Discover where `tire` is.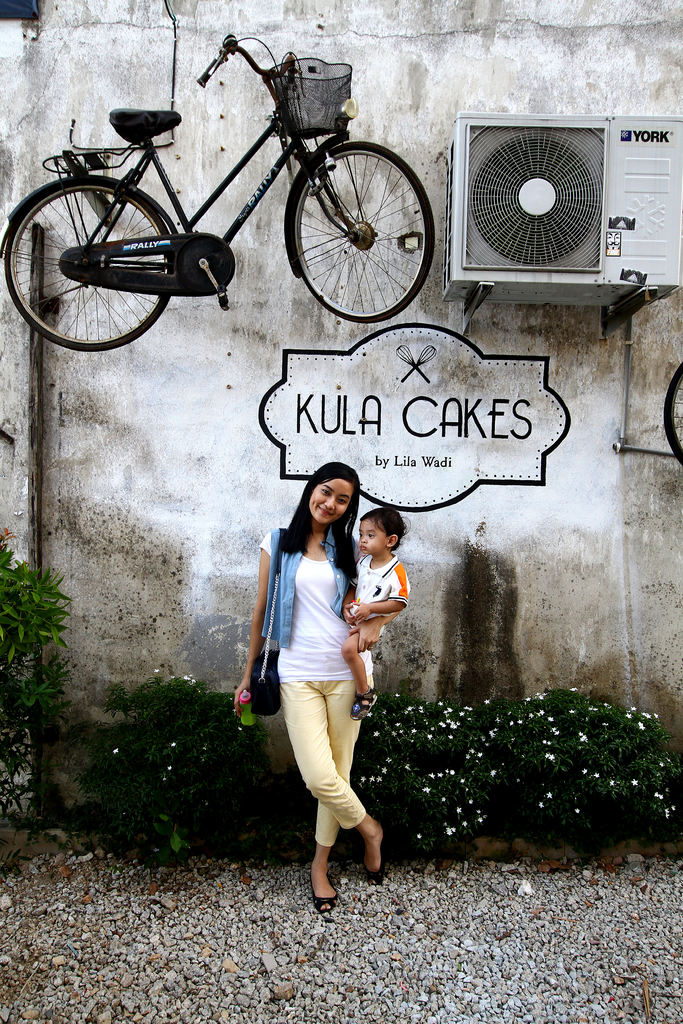
Discovered at detection(293, 141, 433, 323).
